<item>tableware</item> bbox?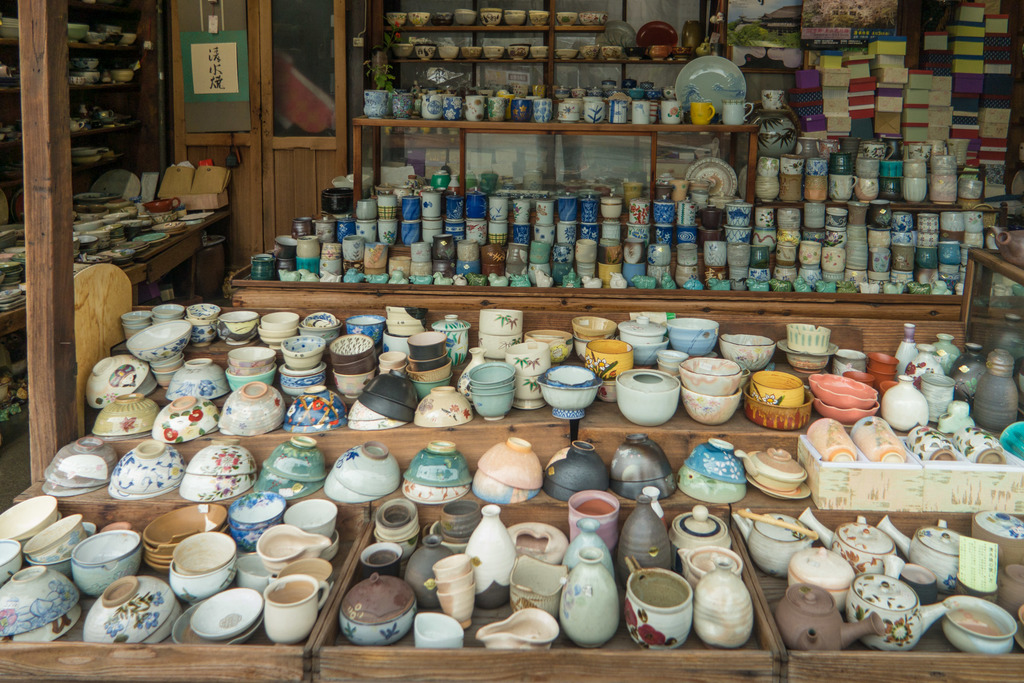
bbox=(677, 201, 696, 227)
